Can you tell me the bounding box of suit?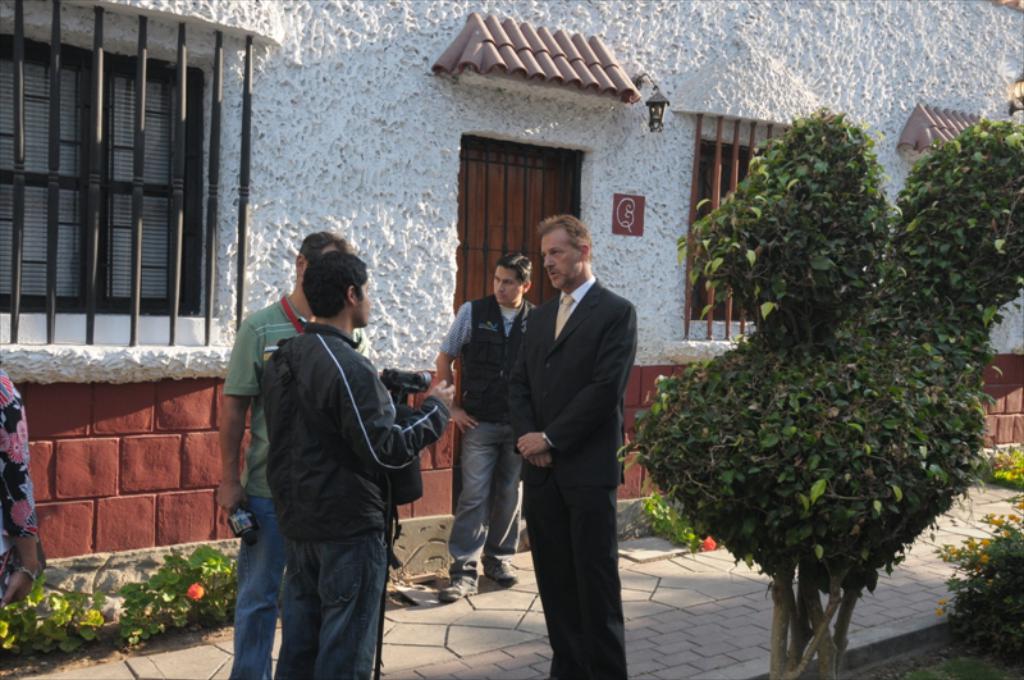
[494, 202, 650, 662].
